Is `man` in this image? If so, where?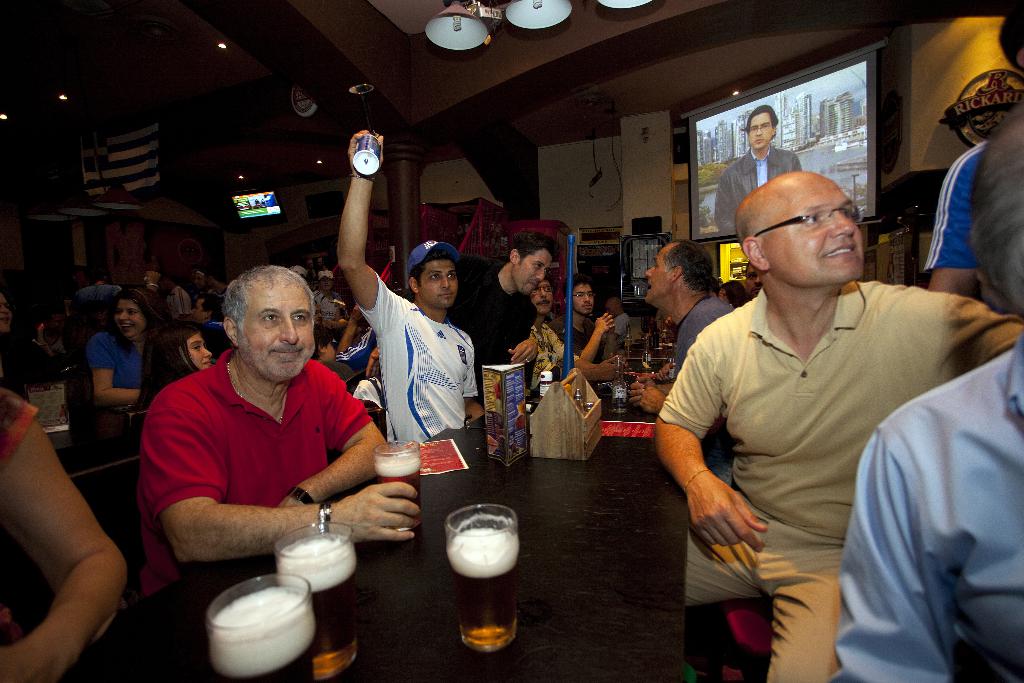
Yes, at left=192, top=264, right=209, bottom=302.
